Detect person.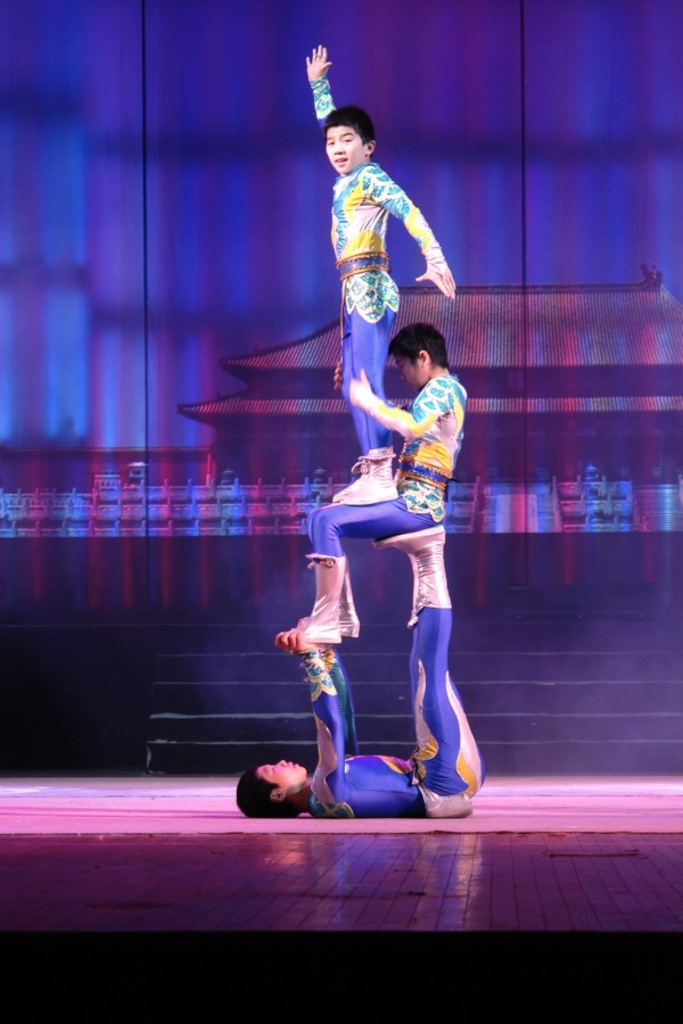
Detected at box=[283, 323, 466, 642].
